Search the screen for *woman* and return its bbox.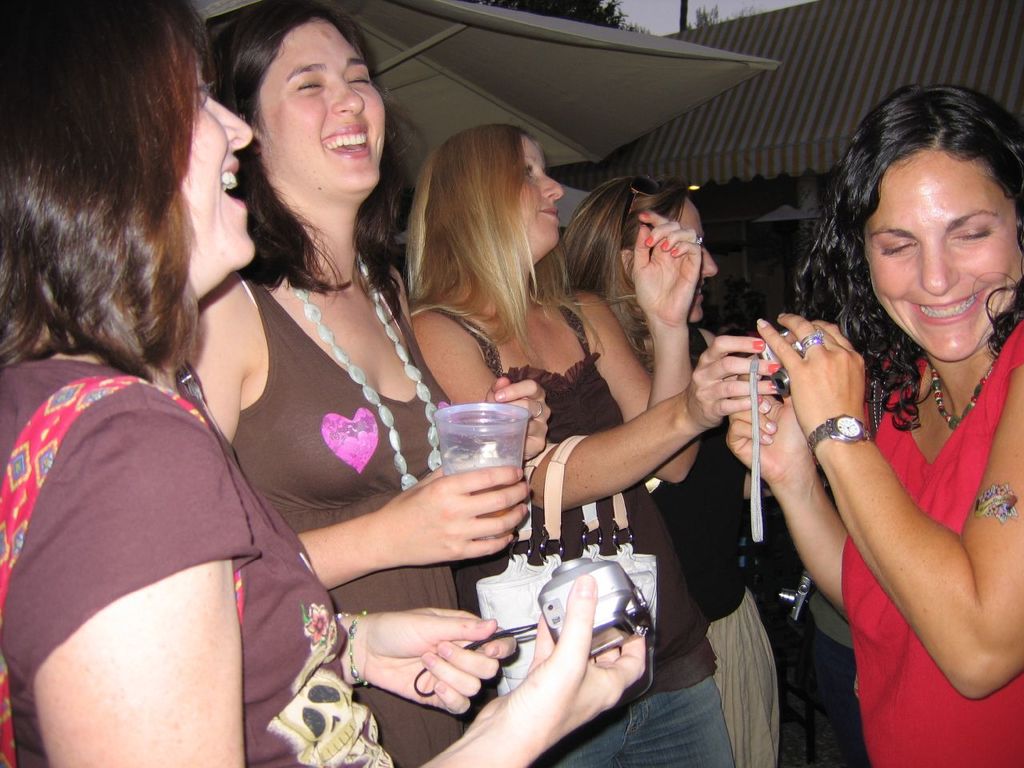
Found: bbox(551, 174, 789, 767).
